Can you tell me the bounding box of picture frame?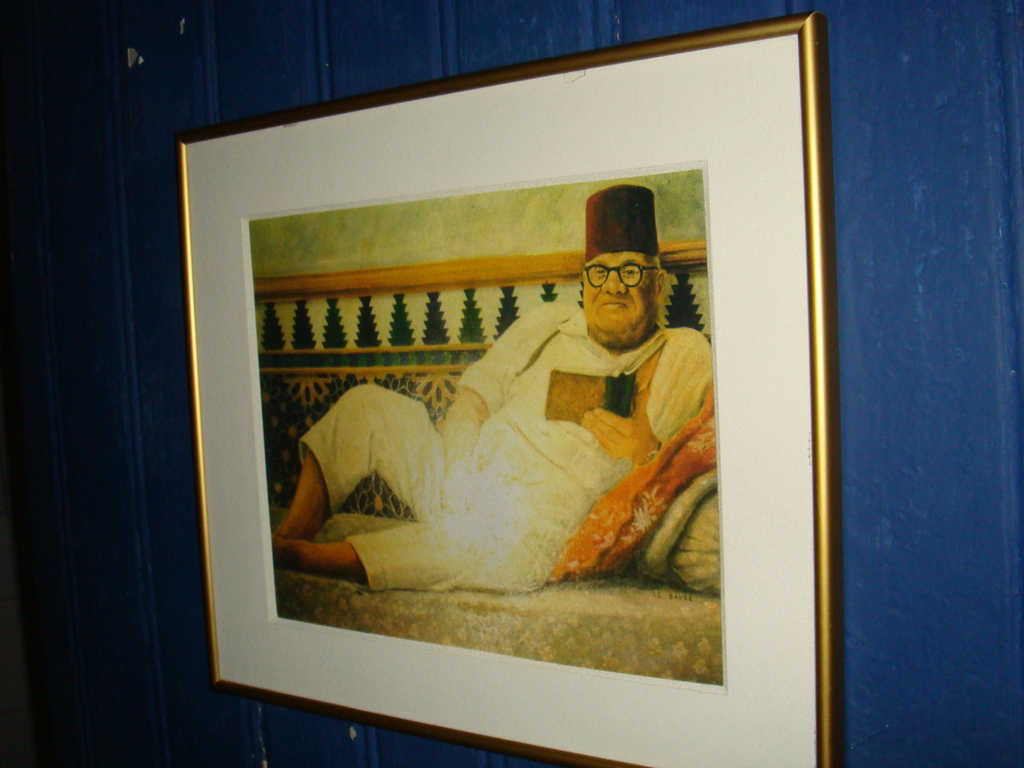
(177, 10, 845, 767).
